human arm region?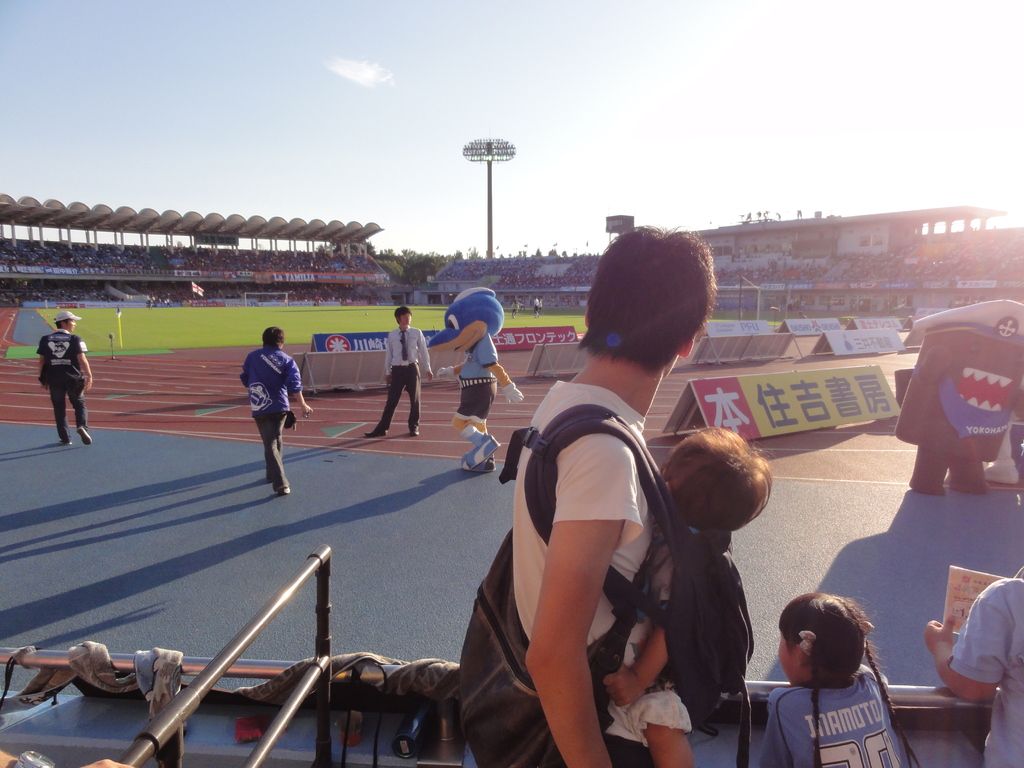
detection(76, 336, 91, 392)
